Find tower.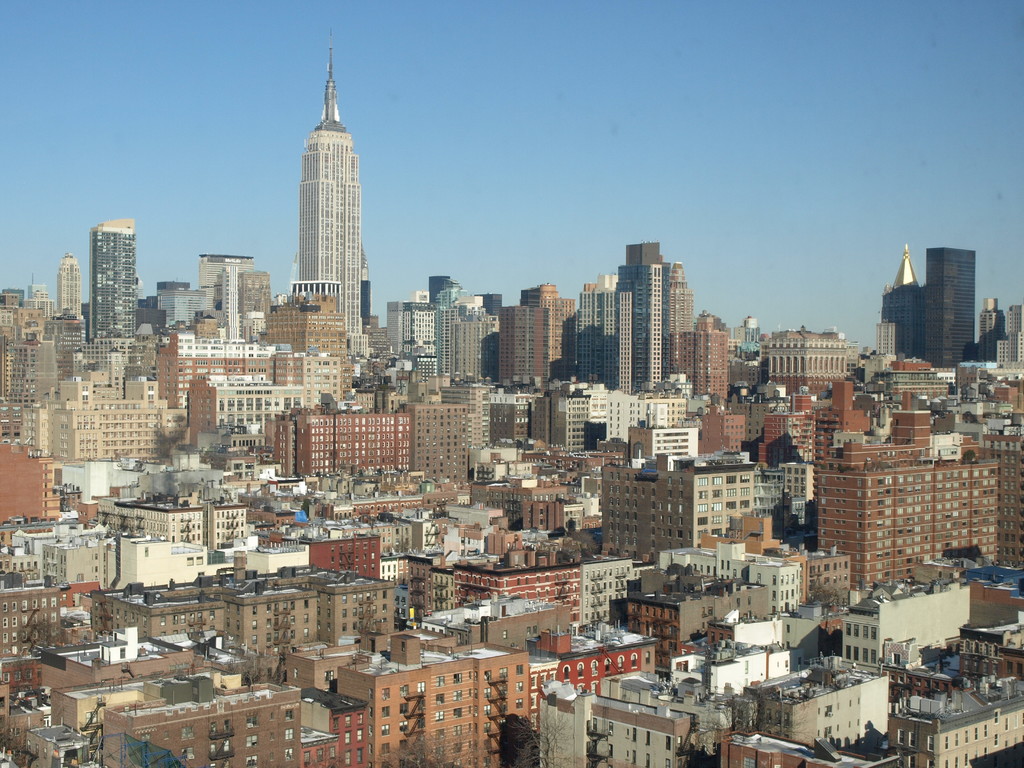
{"x1": 923, "y1": 249, "x2": 975, "y2": 369}.
